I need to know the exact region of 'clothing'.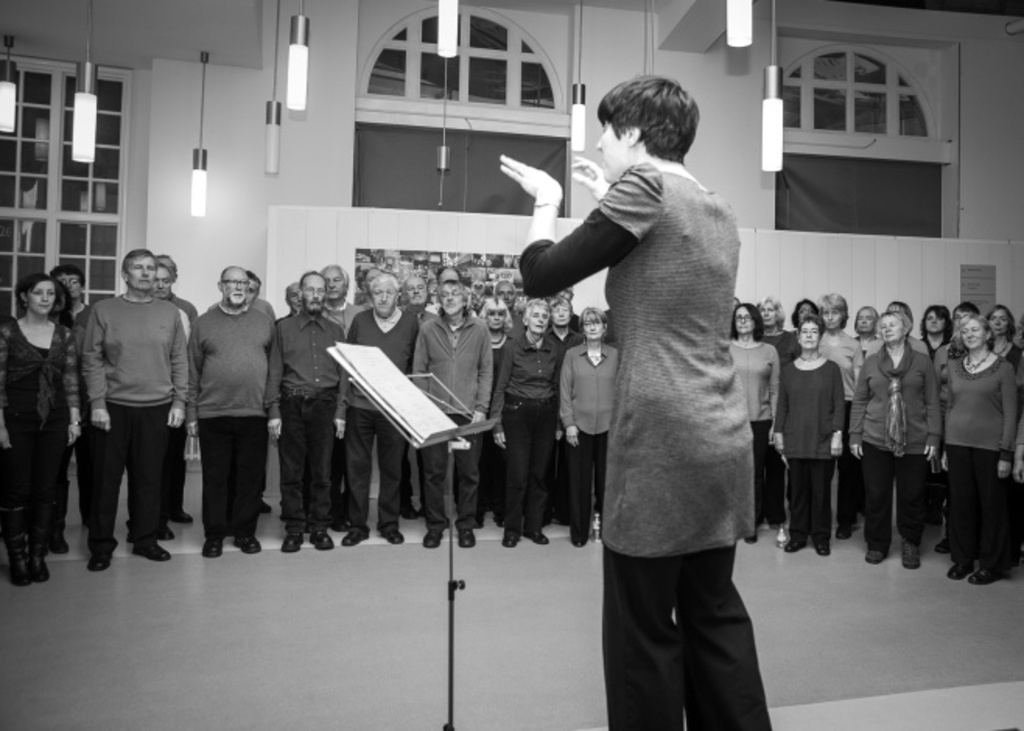
Region: region(772, 356, 851, 543).
